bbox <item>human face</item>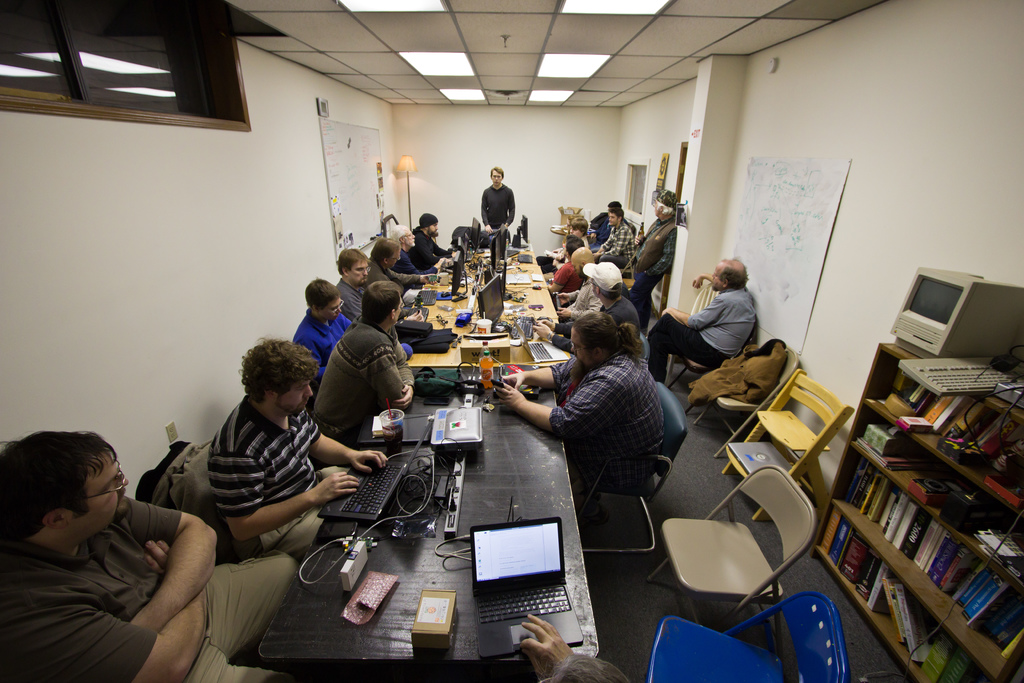
[left=323, top=293, right=344, bottom=321]
